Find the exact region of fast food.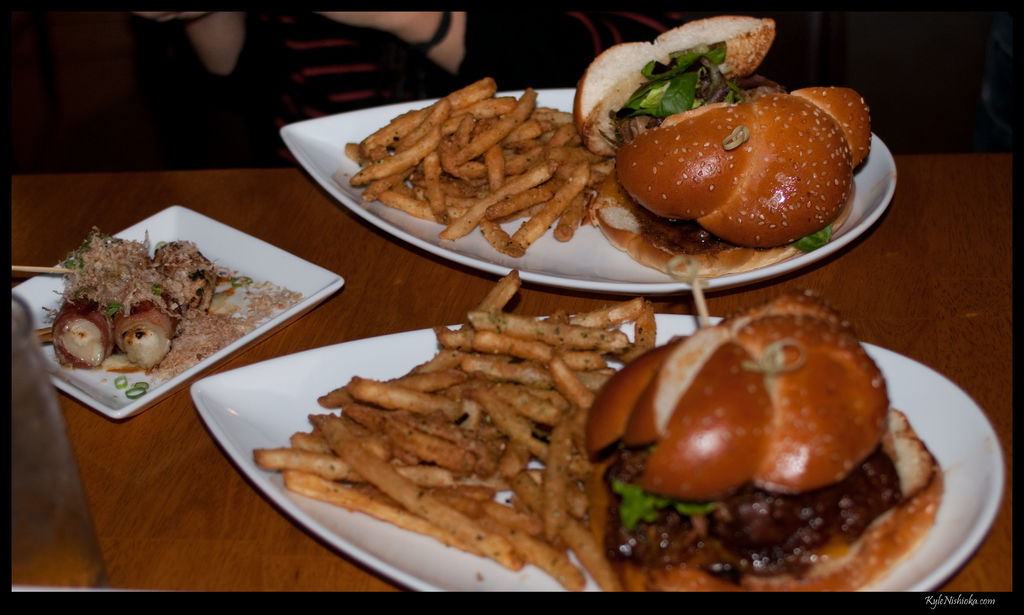
Exact region: [left=489, top=141, right=506, bottom=187].
